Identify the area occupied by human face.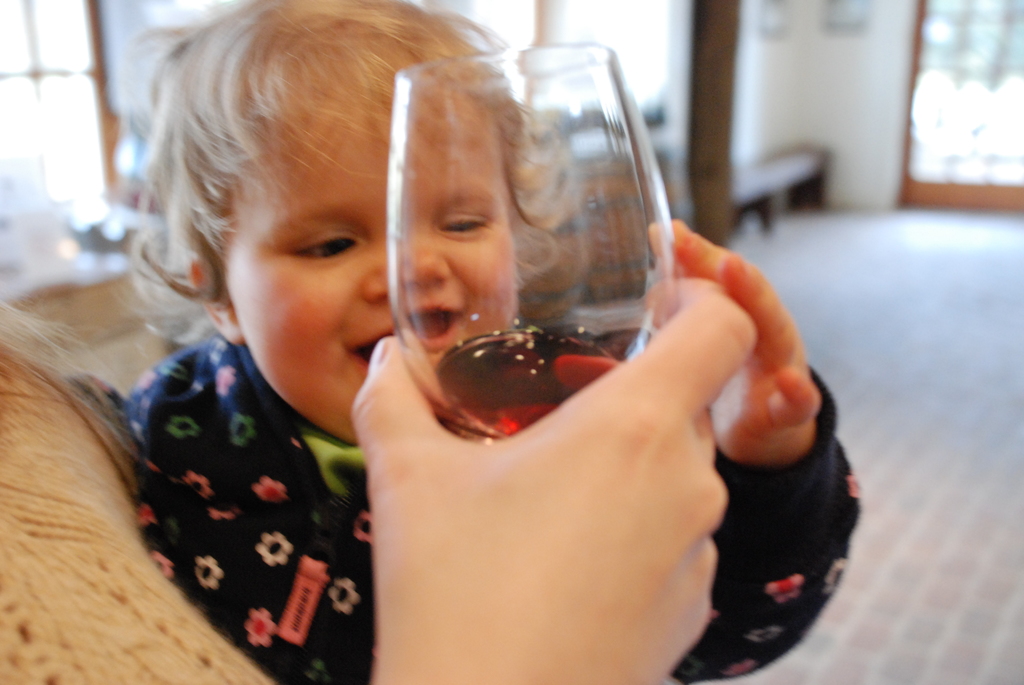
Area: [x1=243, y1=113, x2=529, y2=444].
